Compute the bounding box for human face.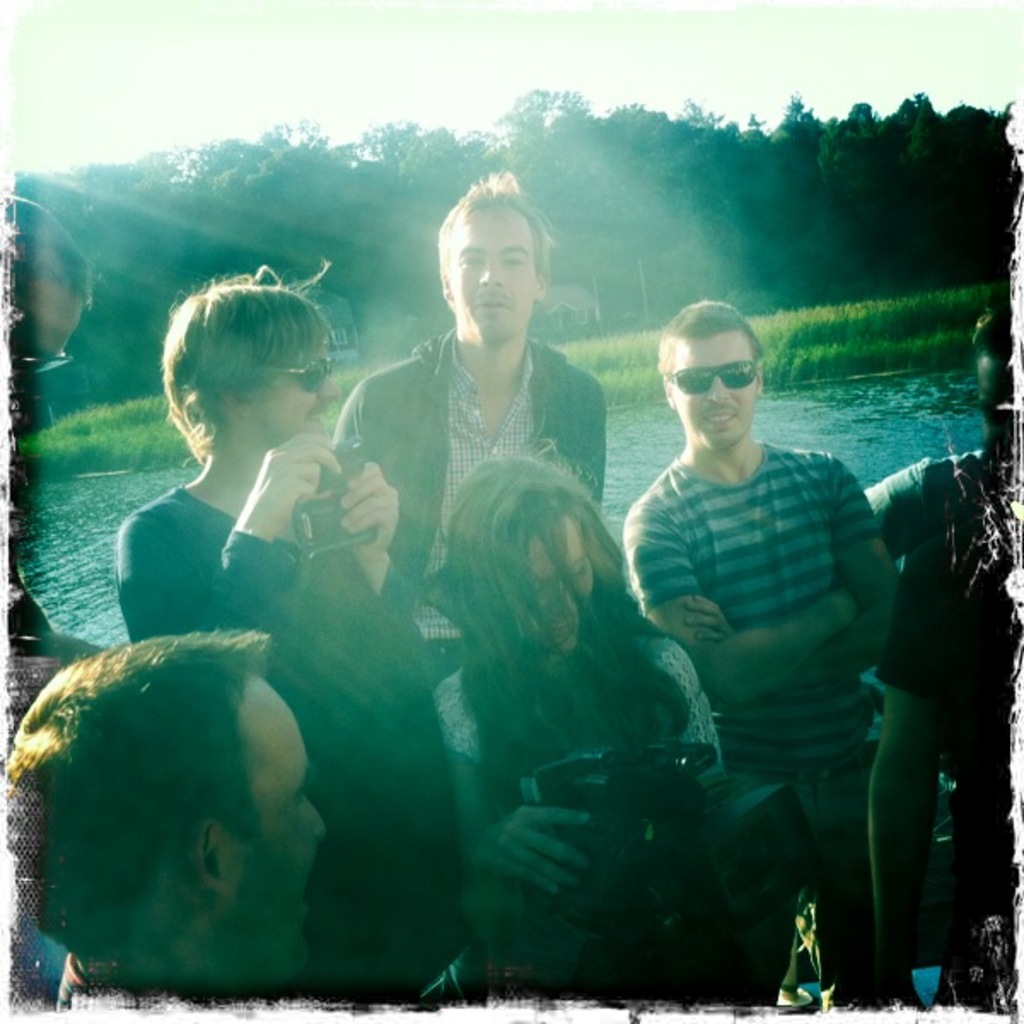
<region>444, 205, 538, 336</region>.
